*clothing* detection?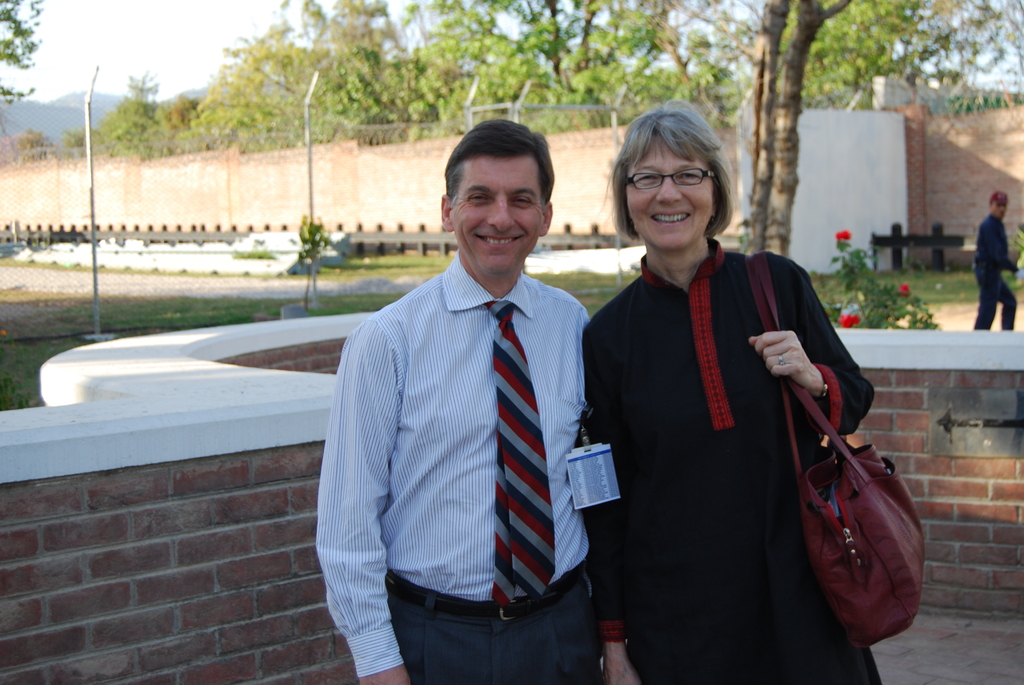
<bbox>314, 258, 604, 684</bbox>
